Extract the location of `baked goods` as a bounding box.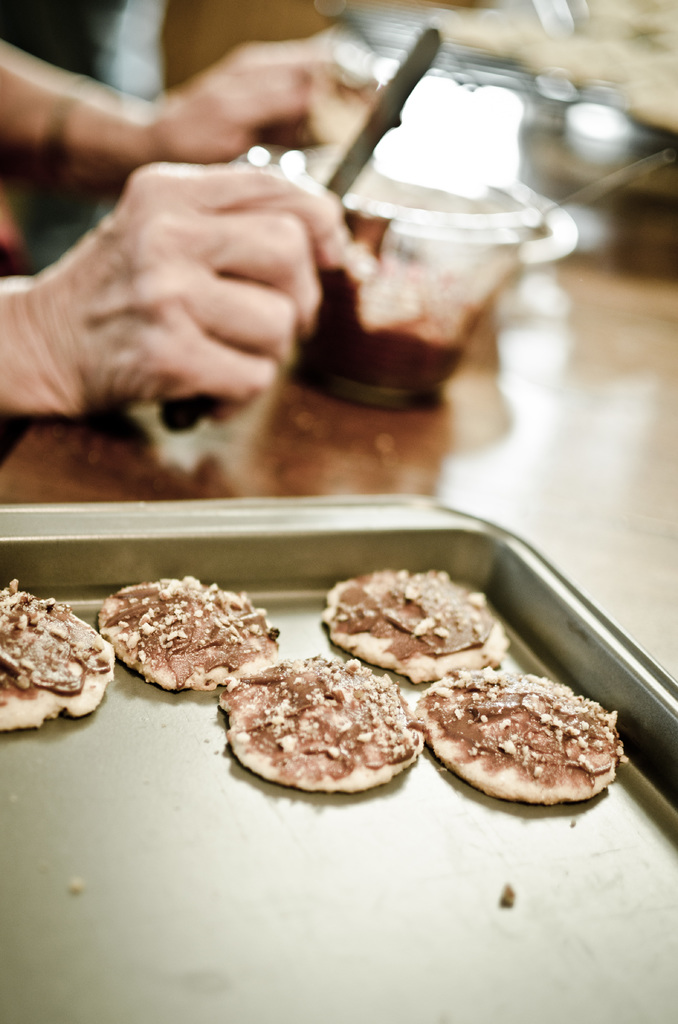
bbox=(306, 564, 514, 684).
